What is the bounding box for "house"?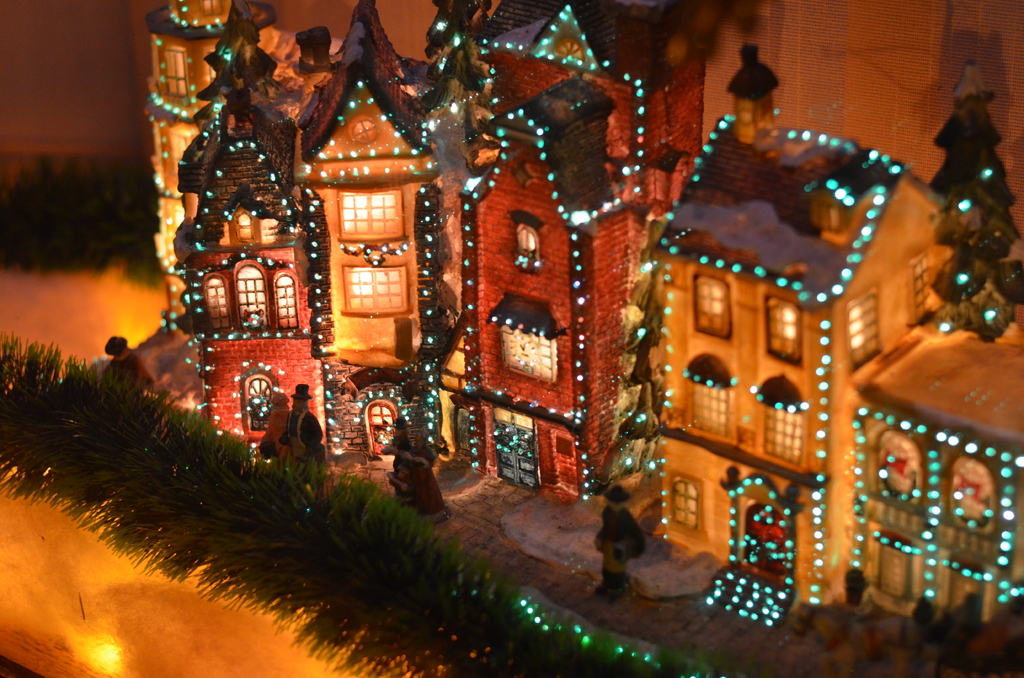
173 0 323 465.
